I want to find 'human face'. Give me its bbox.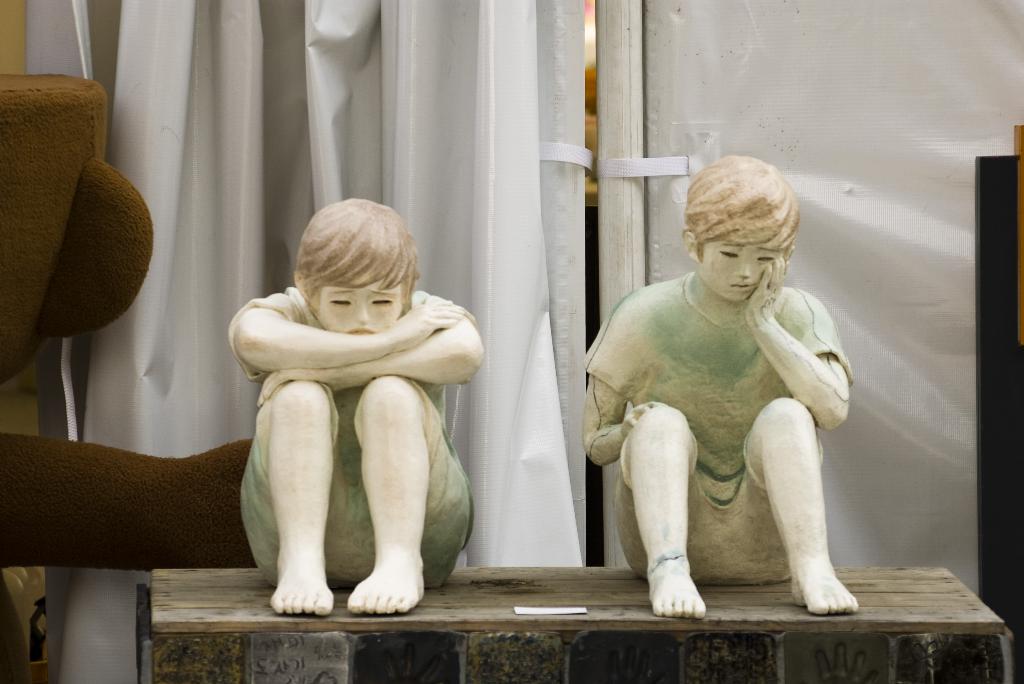
312, 281, 400, 338.
